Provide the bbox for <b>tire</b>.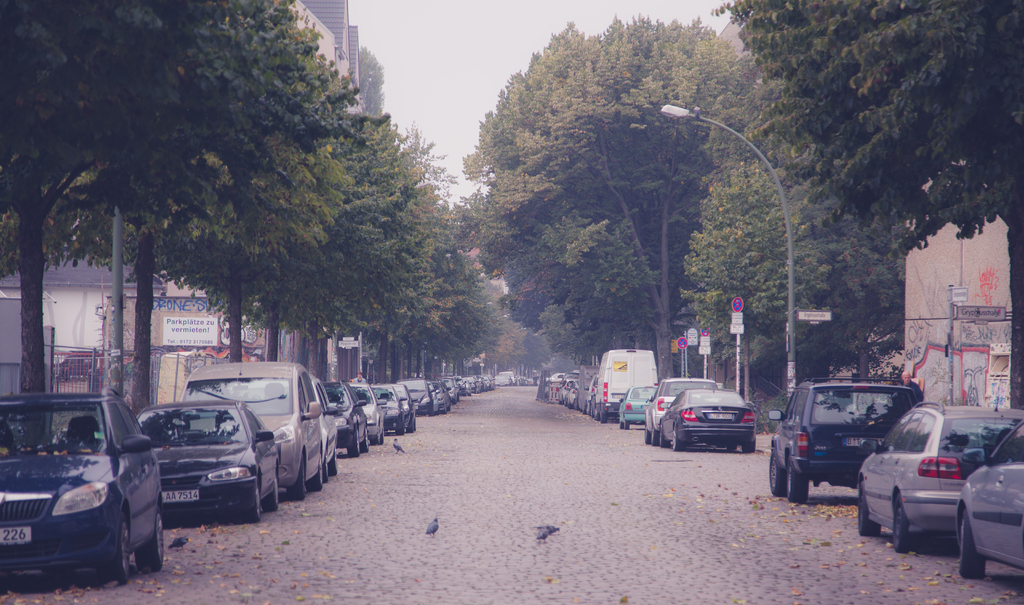
(292,451,307,501).
